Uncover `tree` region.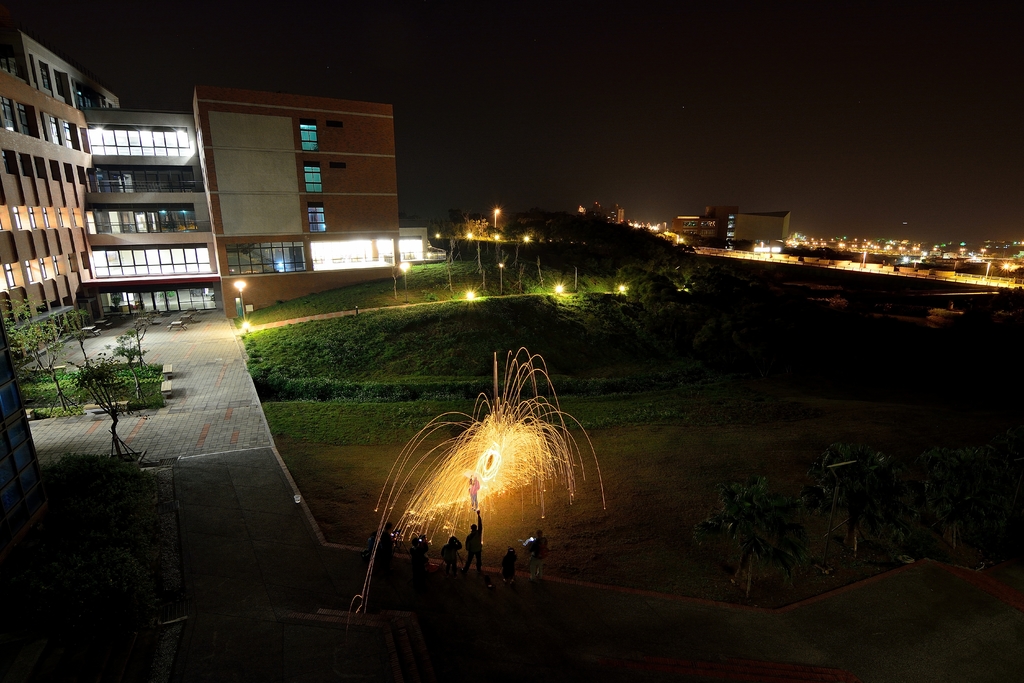
Uncovered: x1=109, y1=310, x2=152, y2=389.
